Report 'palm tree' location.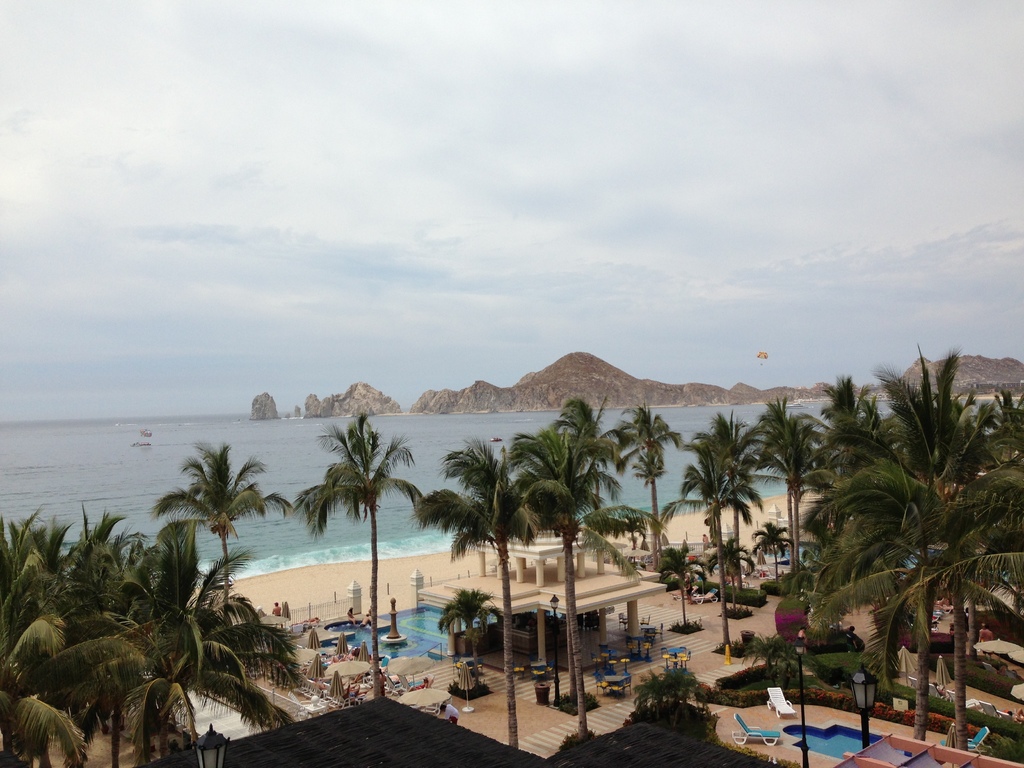
Report: <region>61, 523, 170, 631</region>.
